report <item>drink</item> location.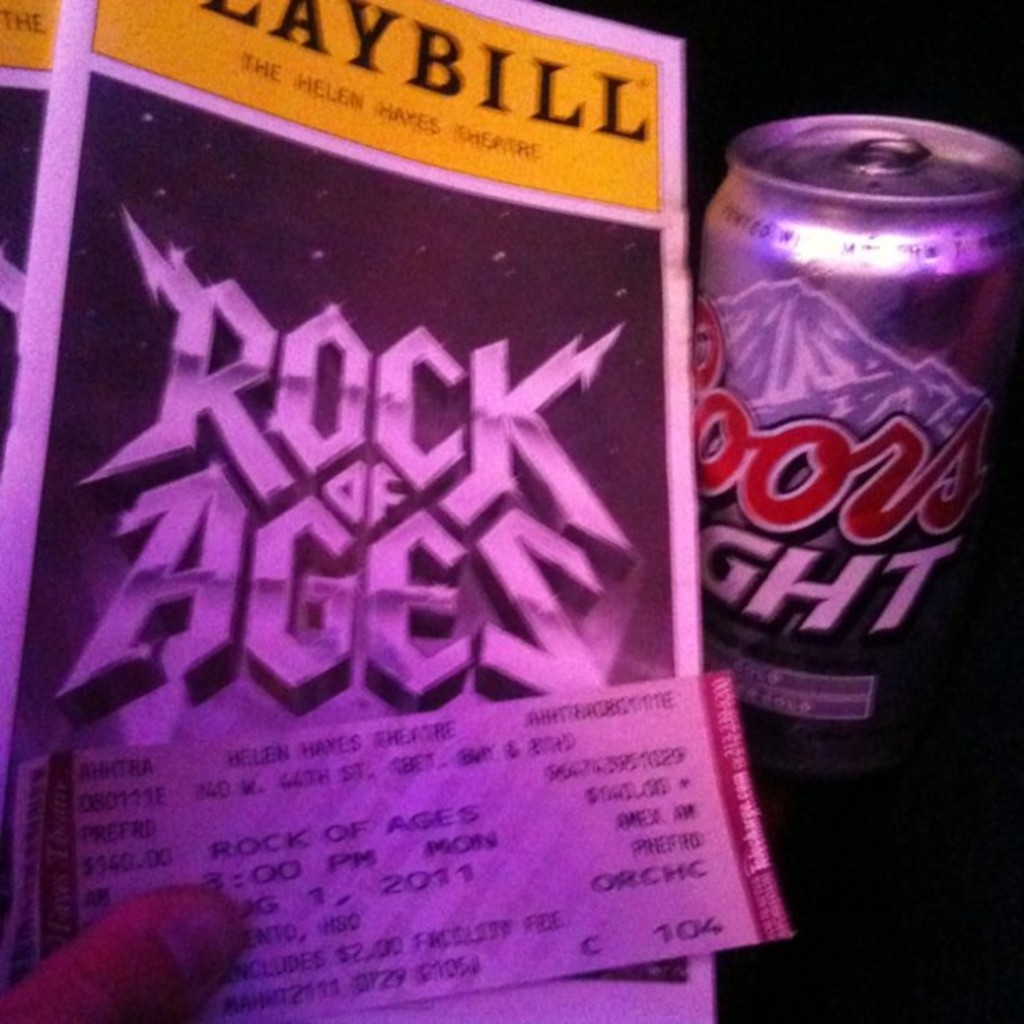
Report: [681,110,1022,735].
